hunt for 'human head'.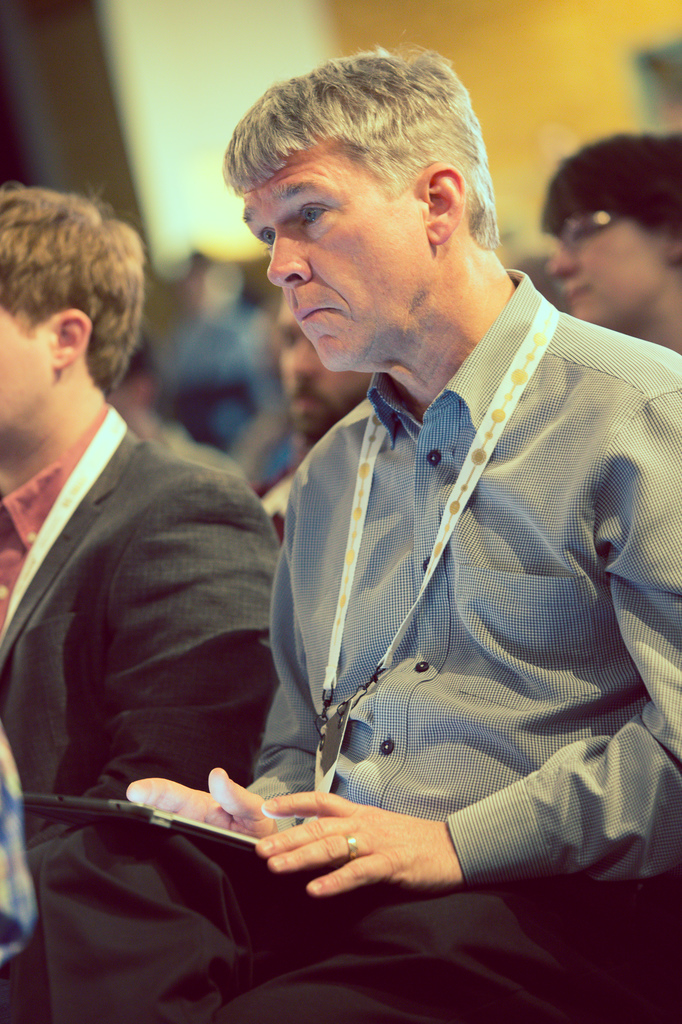
Hunted down at (left=179, top=244, right=244, bottom=317).
